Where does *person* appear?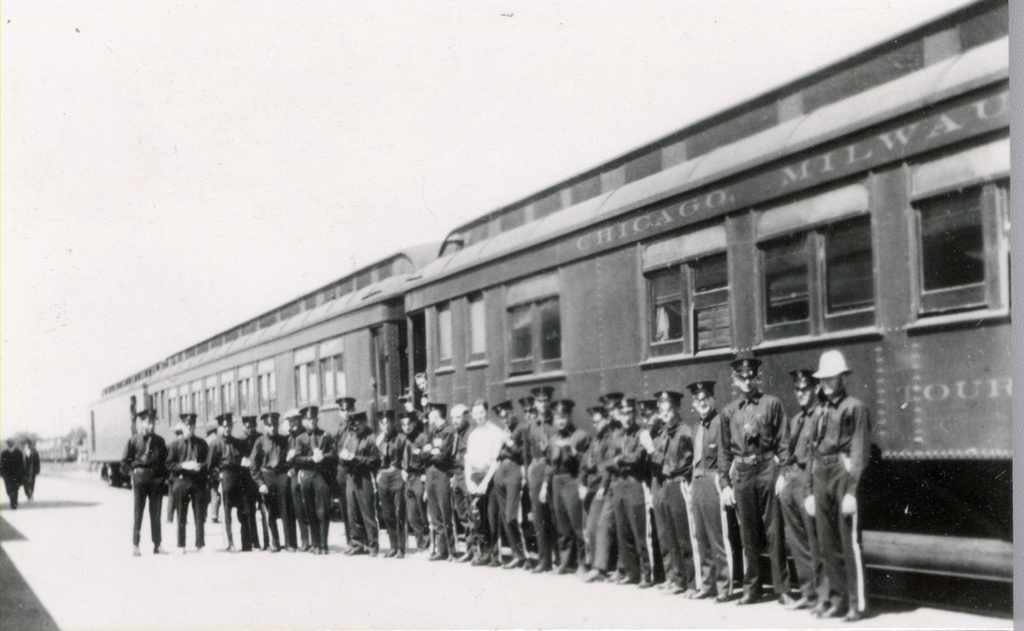
Appears at x1=0, y1=430, x2=27, y2=507.
